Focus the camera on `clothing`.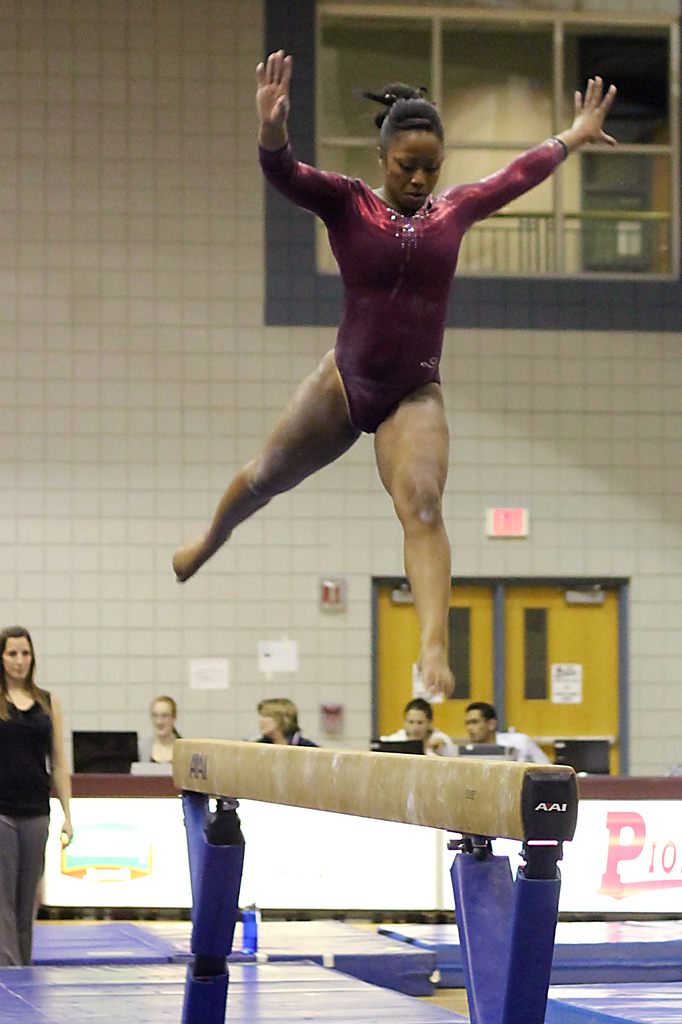
Focus region: Rect(135, 743, 168, 762).
